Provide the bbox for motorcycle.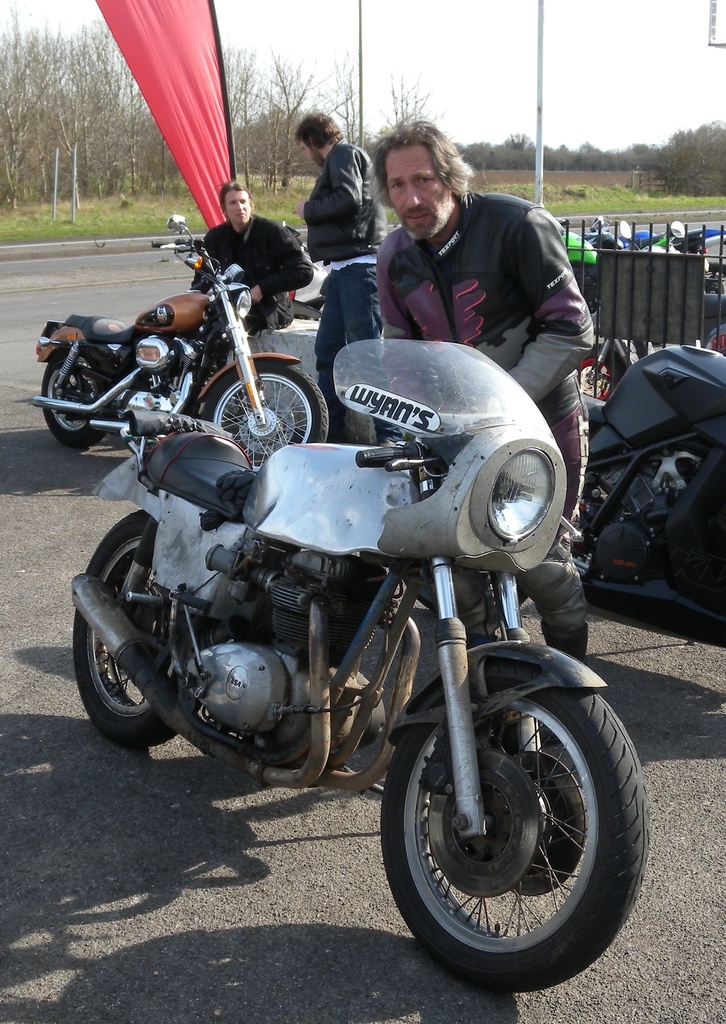
633, 231, 725, 272.
